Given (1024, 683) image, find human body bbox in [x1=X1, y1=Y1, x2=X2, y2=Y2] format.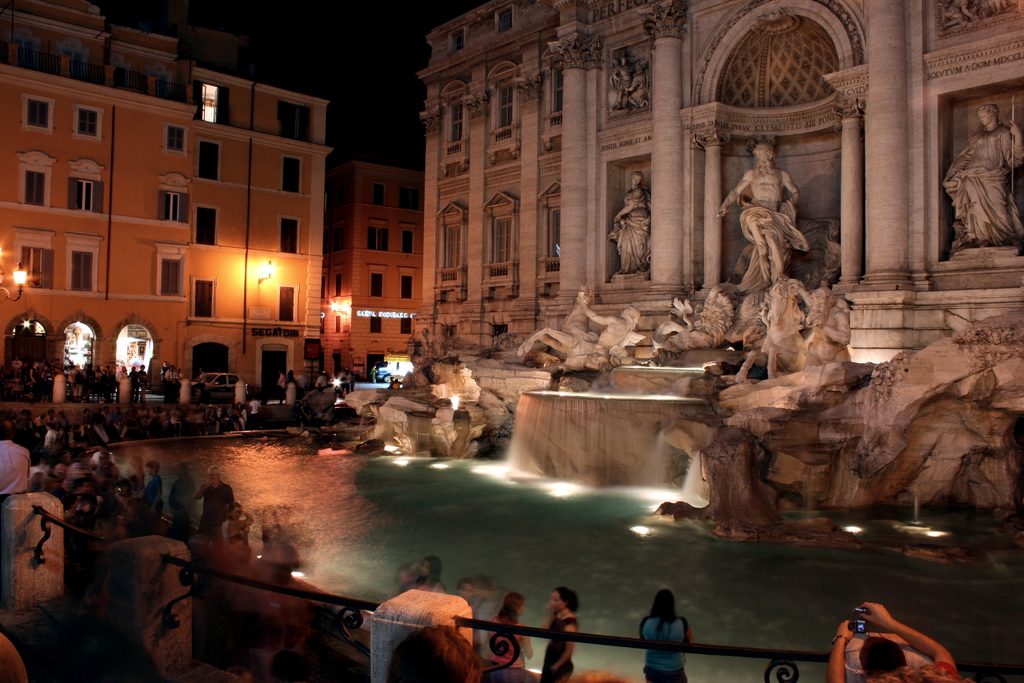
[x1=488, y1=592, x2=536, y2=672].
